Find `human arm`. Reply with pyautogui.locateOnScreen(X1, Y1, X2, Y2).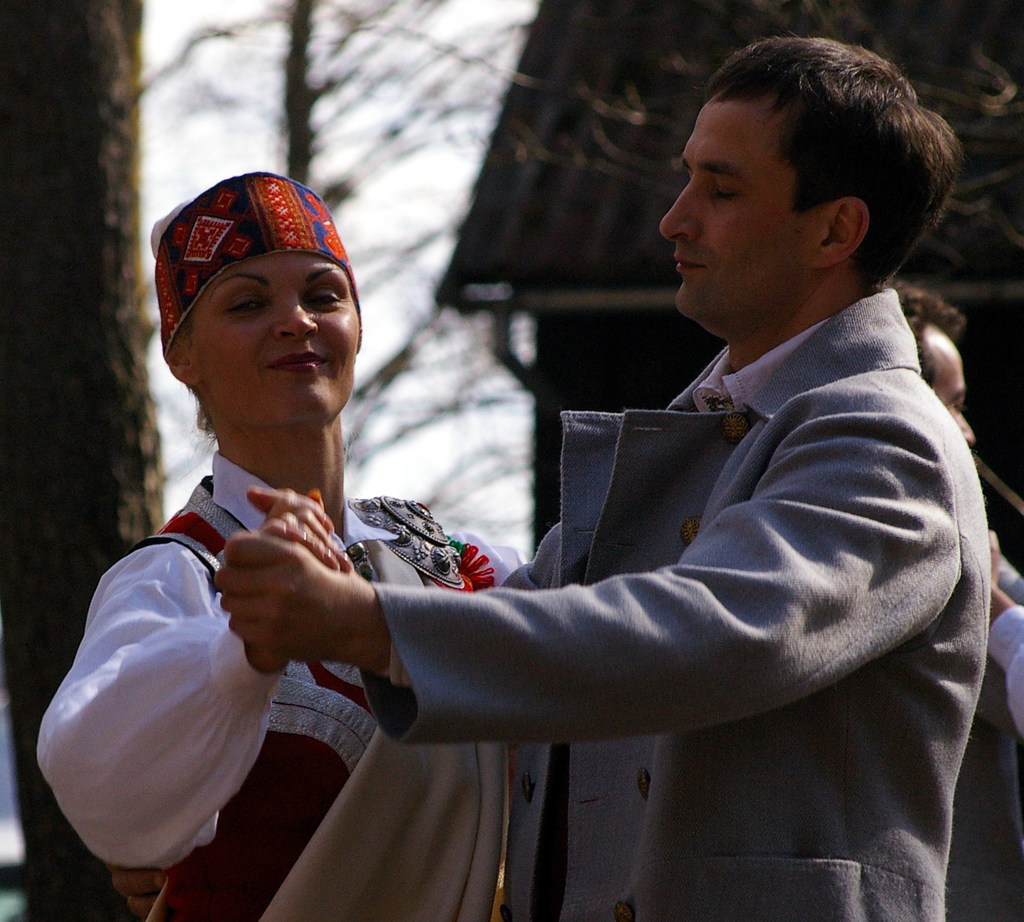
pyautogui.locateOnScreen(33, 482, 356, 871).
